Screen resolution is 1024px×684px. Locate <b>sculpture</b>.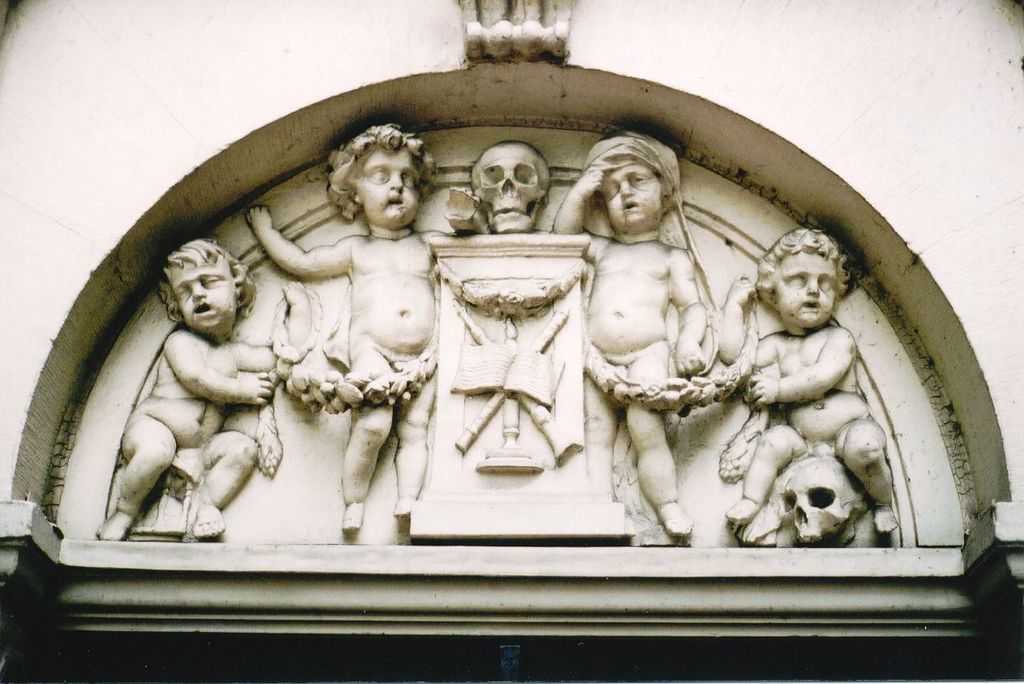
box=[546, 124, 722, 542].
